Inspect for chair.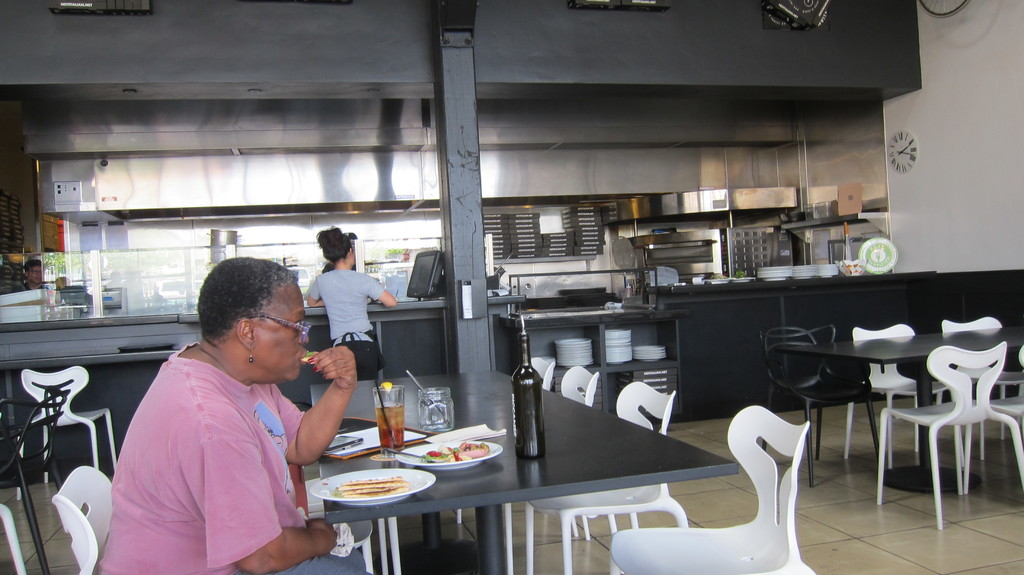
Inspection: [x1=760, y1=329, x2=885, y2=492].
